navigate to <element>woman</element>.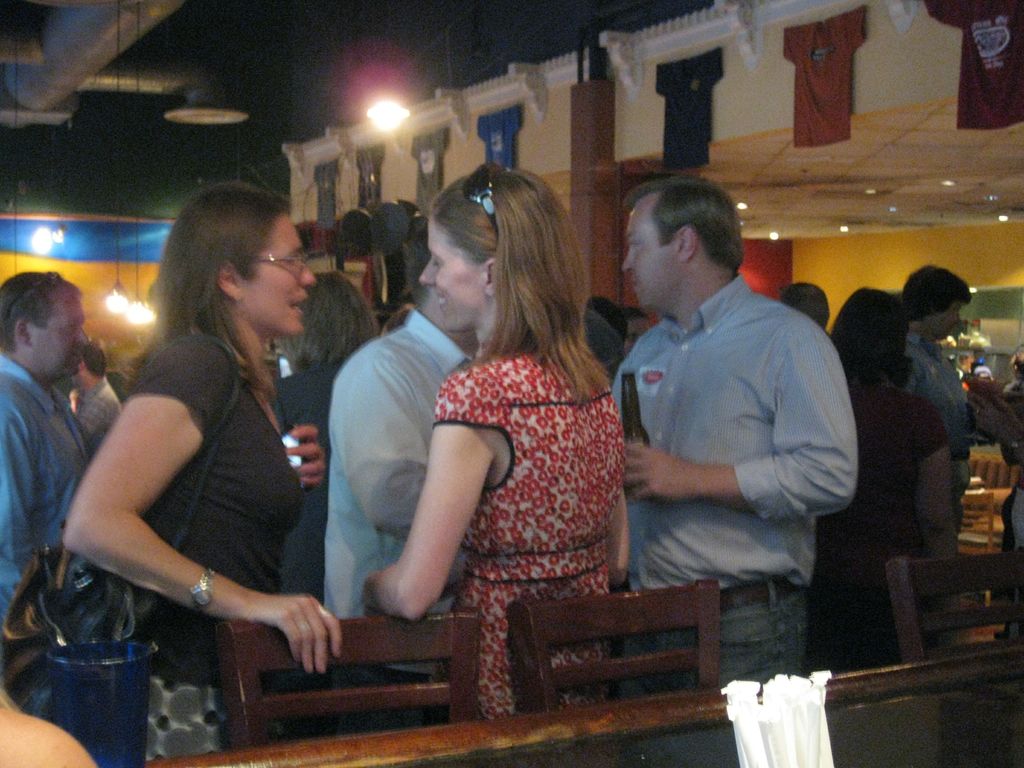
Navigation target: bbox=(60, 181, 346, 756).
